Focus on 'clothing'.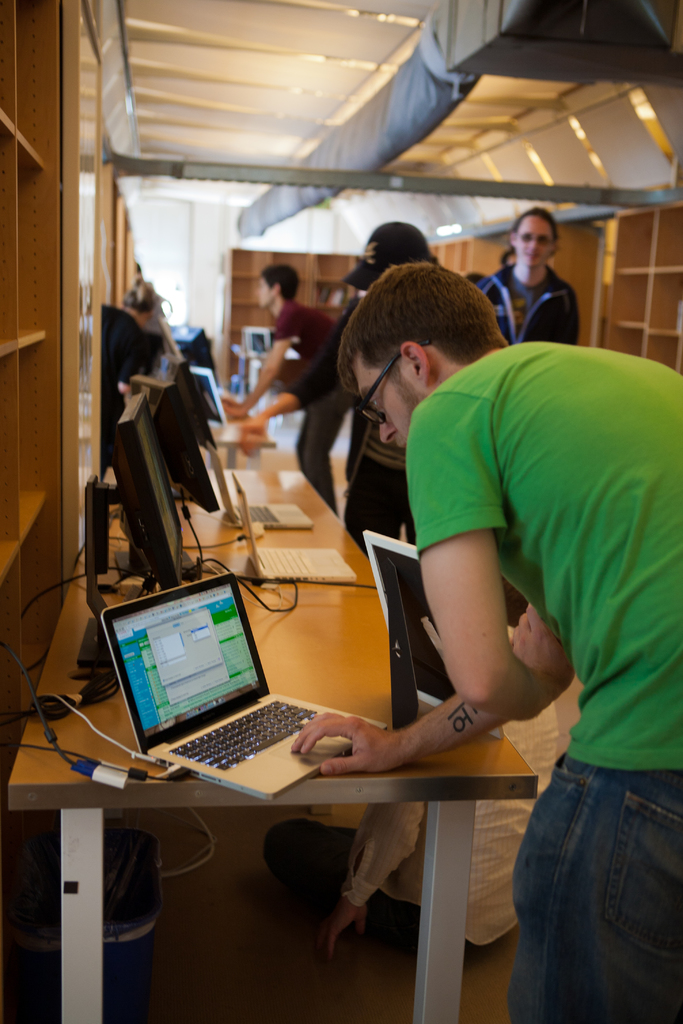
Focused at detection(265, 280, 349, 526).
